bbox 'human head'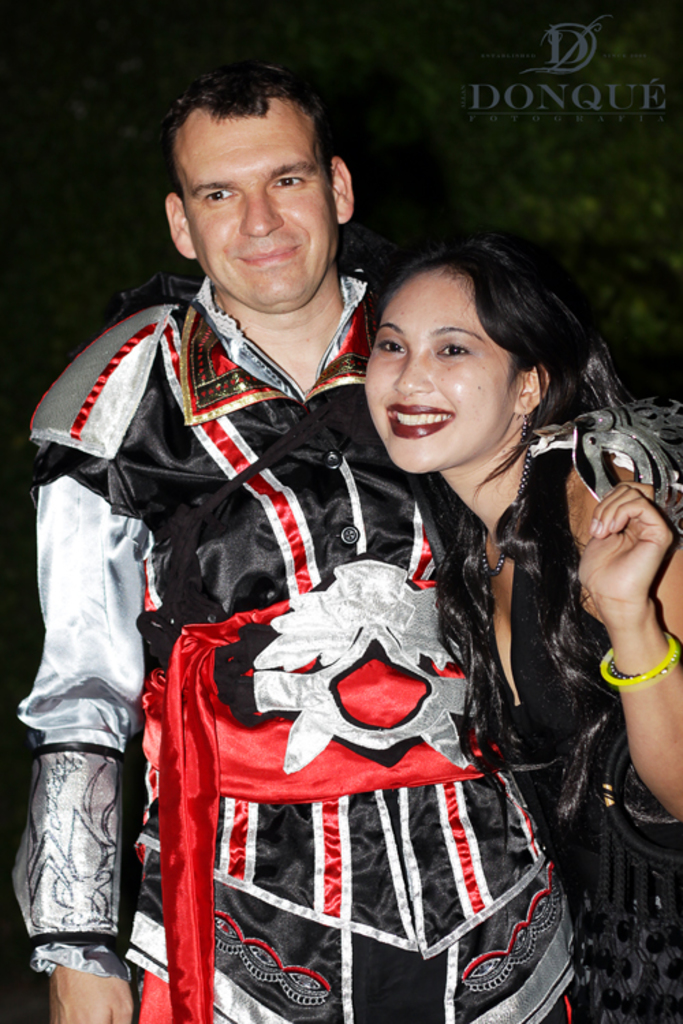
(left=370, top=243, right=544, bottom=475)
